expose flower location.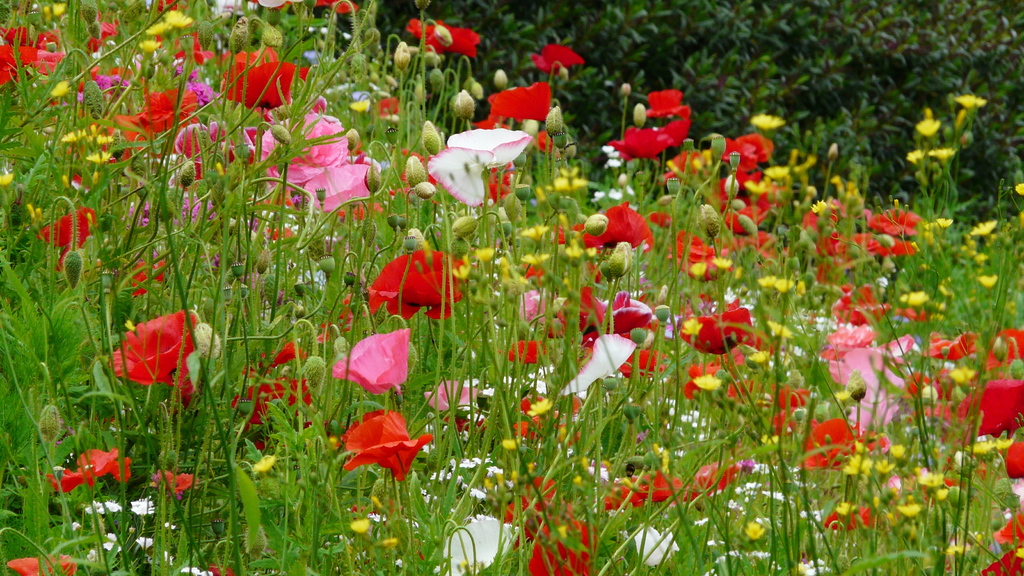
Exposed at x1=108 y1=304 x2=207 y2=393.
